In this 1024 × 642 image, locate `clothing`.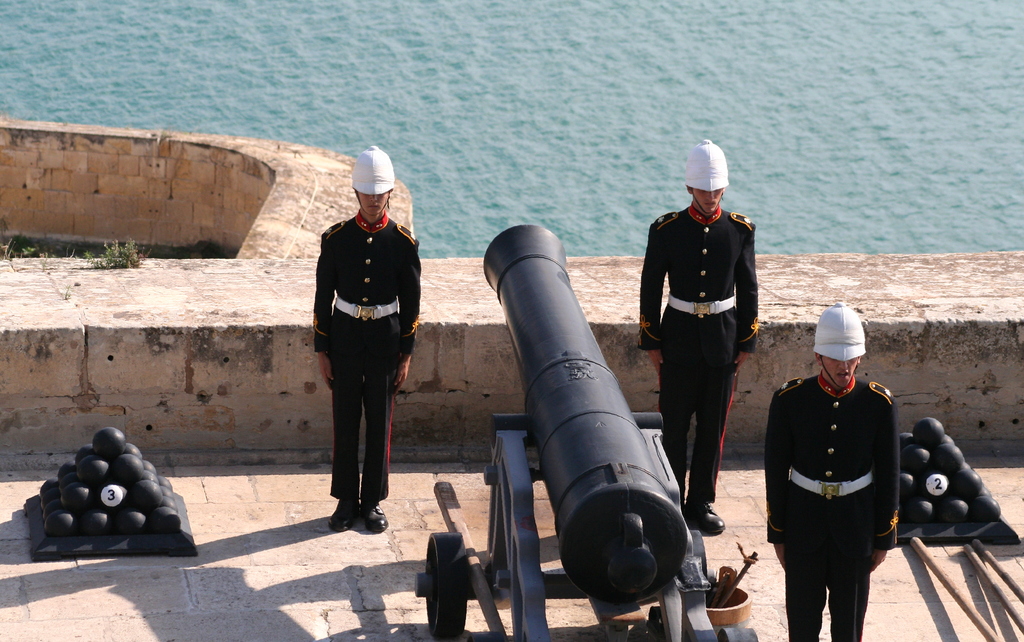
Bounding box: (x1=769, y1=316, x2=906, y2=622).
